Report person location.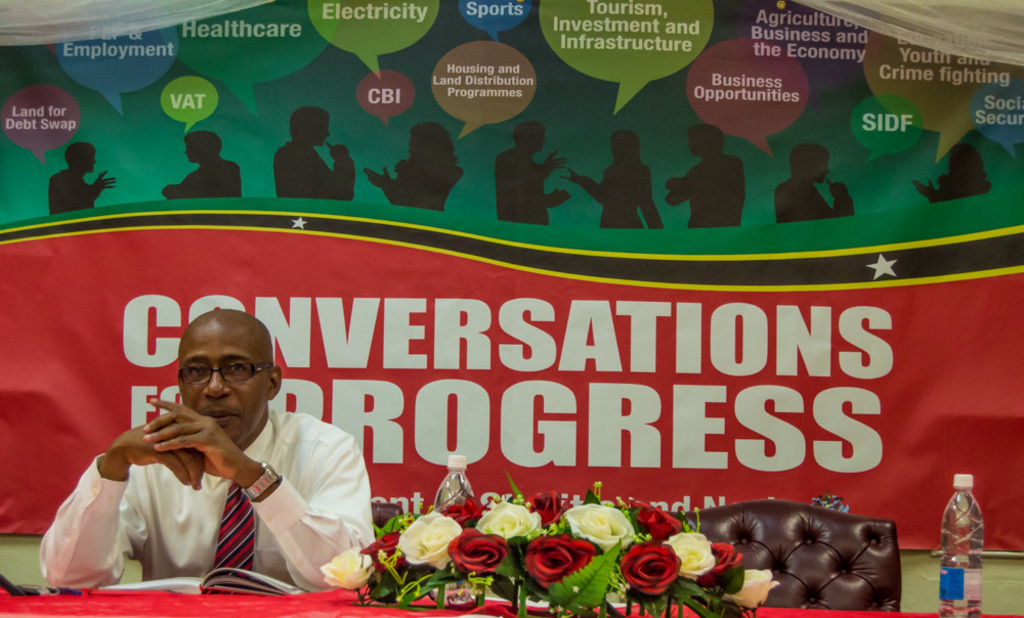
Report: bbox=[32, 303, 377, 594].
